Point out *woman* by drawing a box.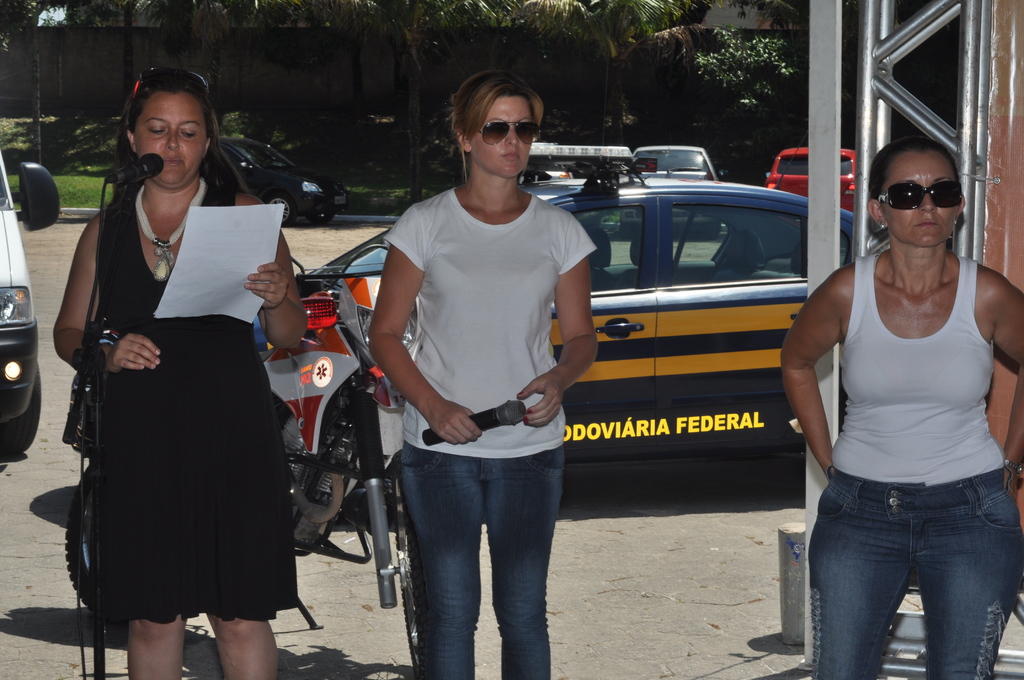
l=367, t=67, r=601, b=679.
